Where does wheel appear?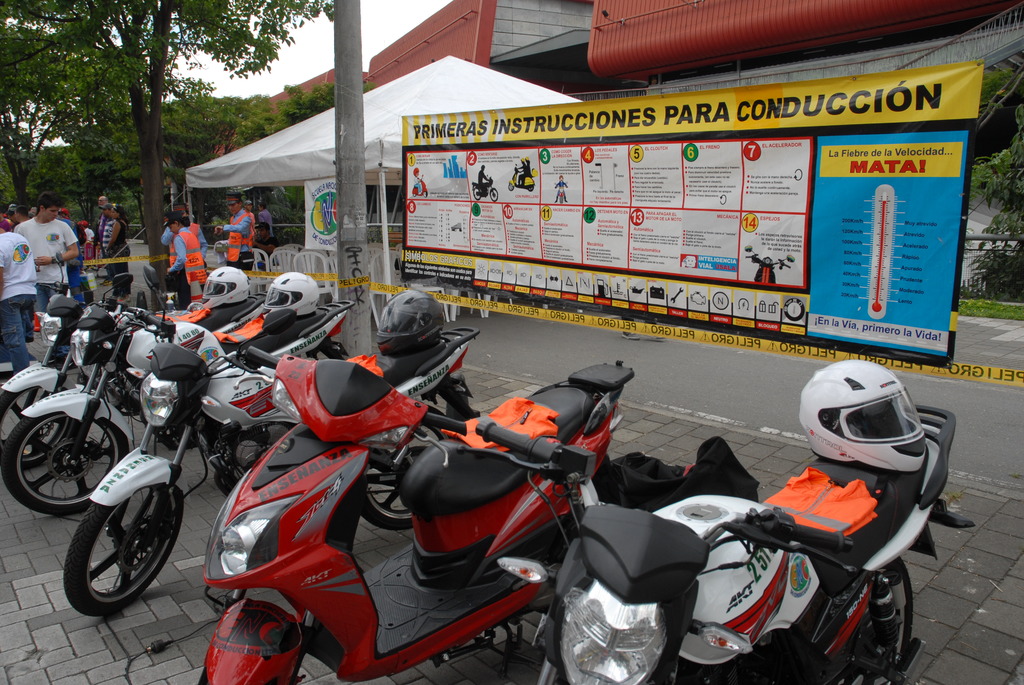
Appears at bbox=(507, 182, 513, 190).
